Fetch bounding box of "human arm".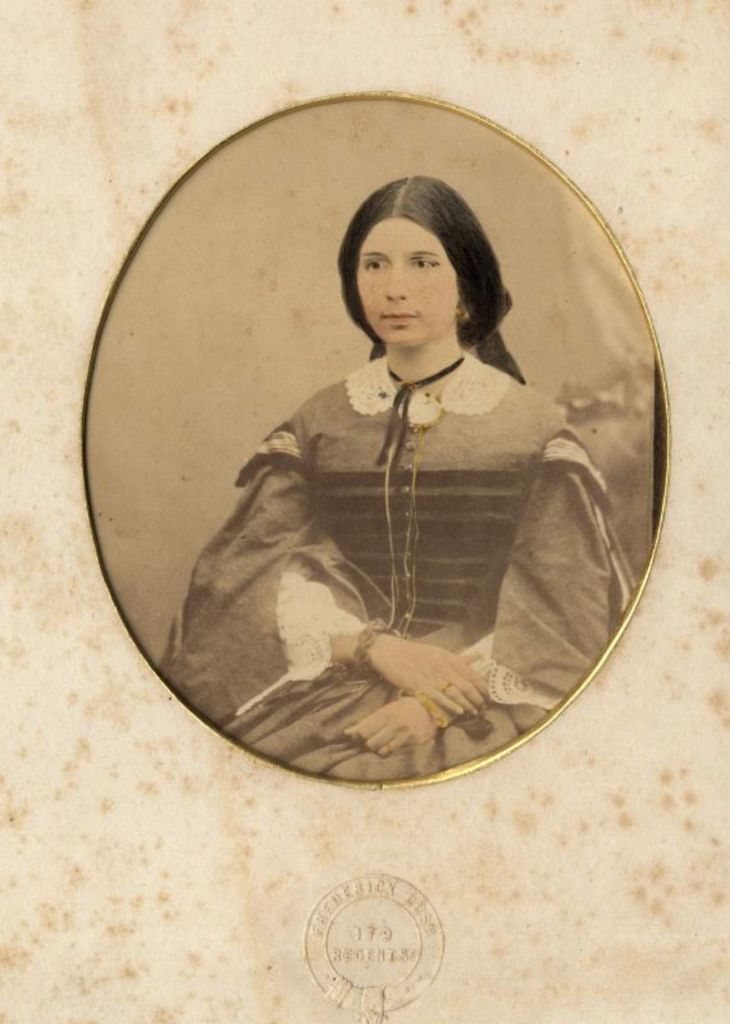
Bbox: 346, 425, 597, 750.
